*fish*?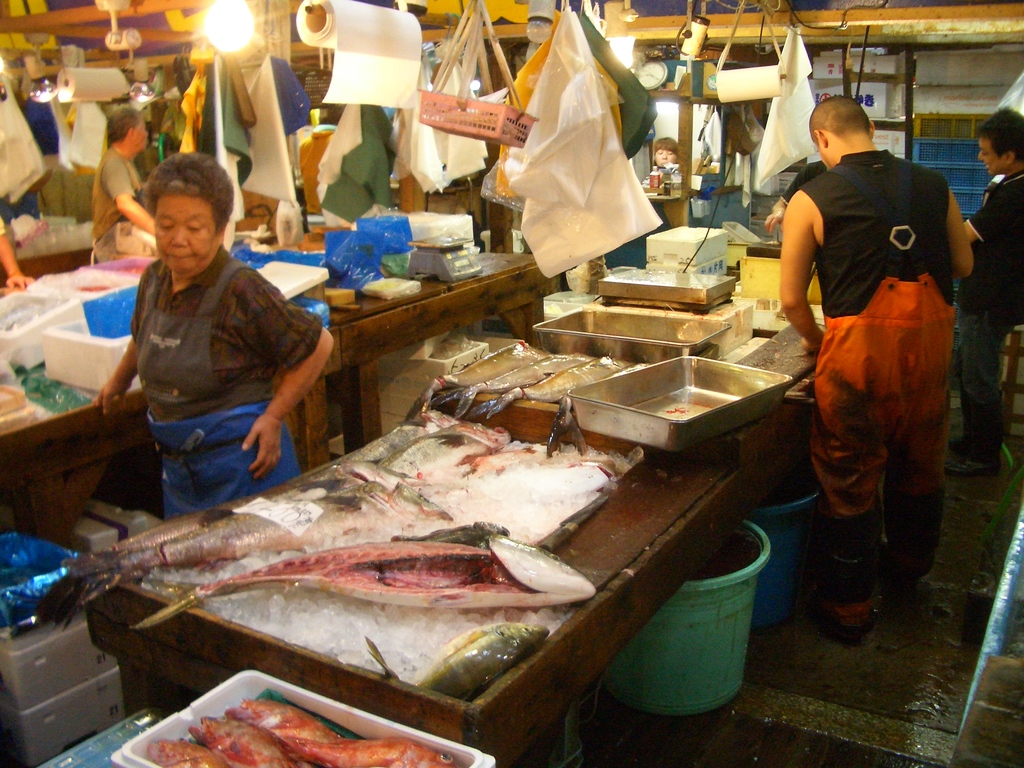
(127, 520, 598, 625)
